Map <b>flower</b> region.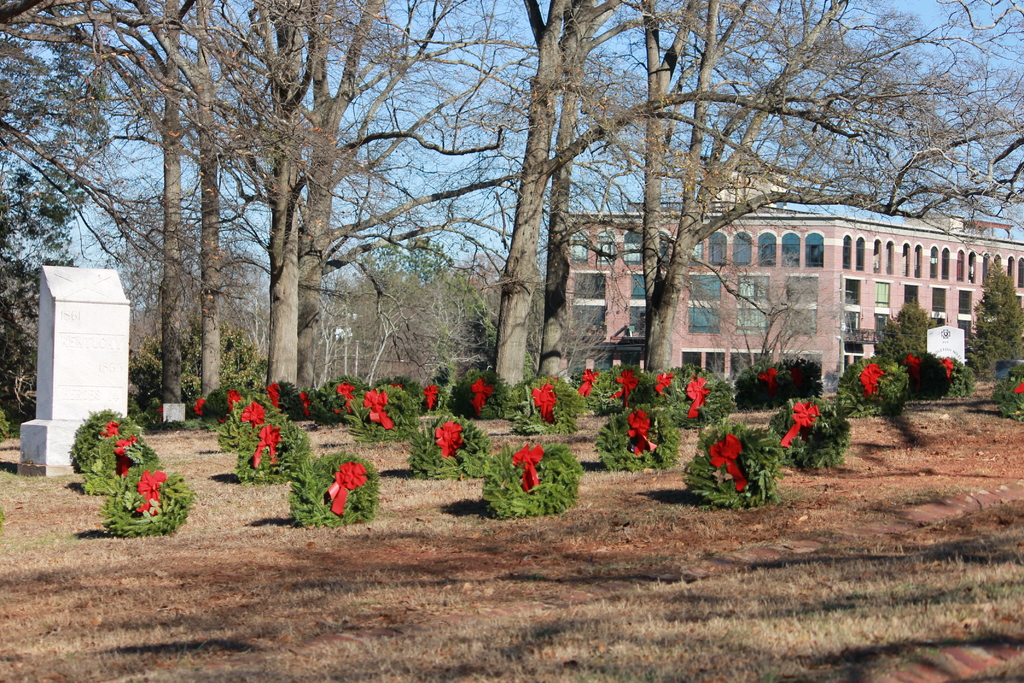
Mapped to {"x1": 634, "y1": 409, "x2": 646, "y2": 439}.
